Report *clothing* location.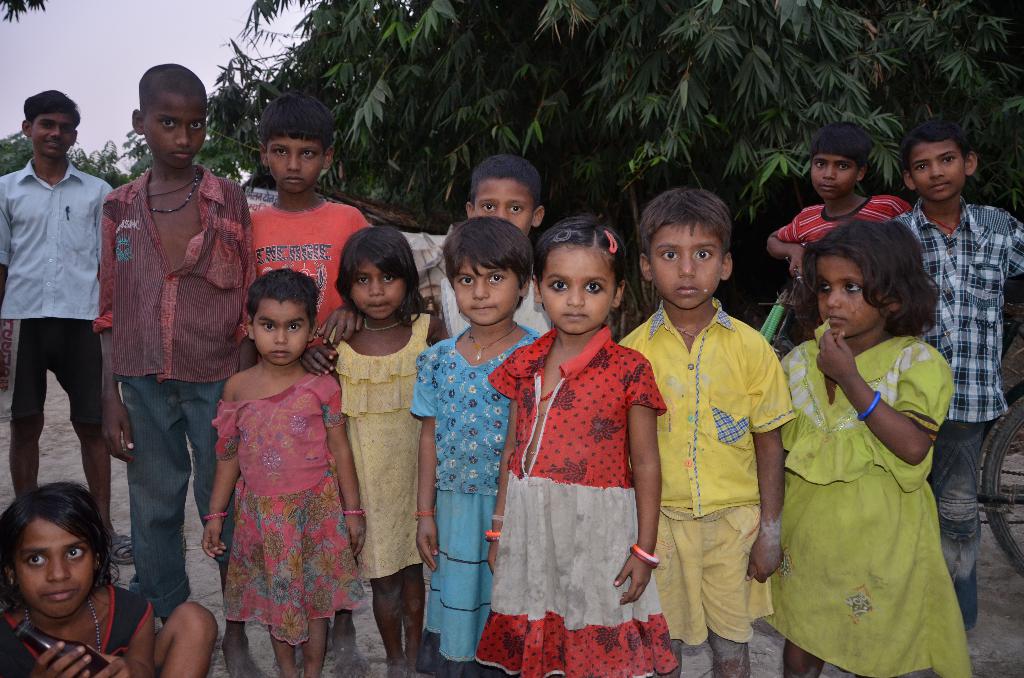
Report: pyautogui.locateOnScreen(429, 227, 564, 341).
